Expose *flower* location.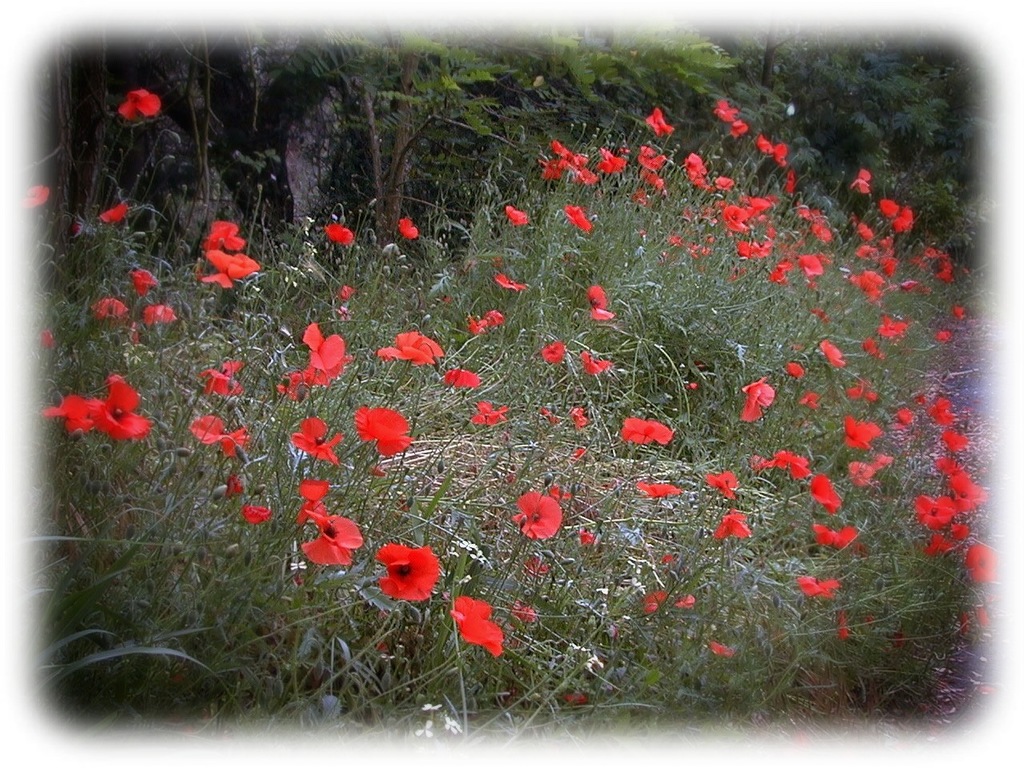
Exposed at [x1=25, y1=178, x2=46, y2=206].
